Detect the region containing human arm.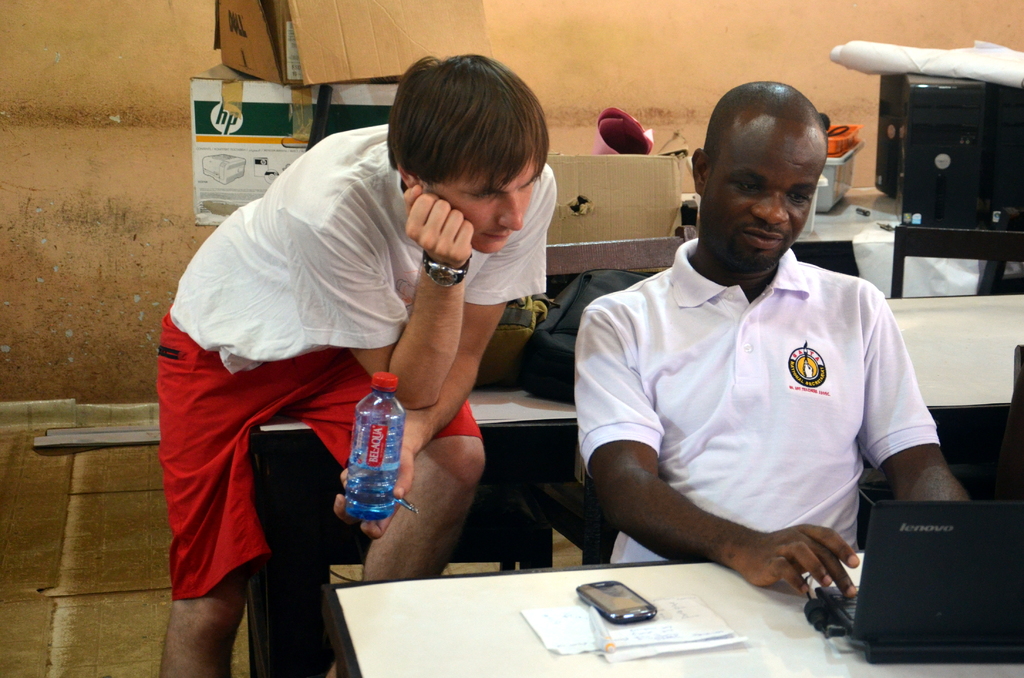
(872, 285, 975, 503).
